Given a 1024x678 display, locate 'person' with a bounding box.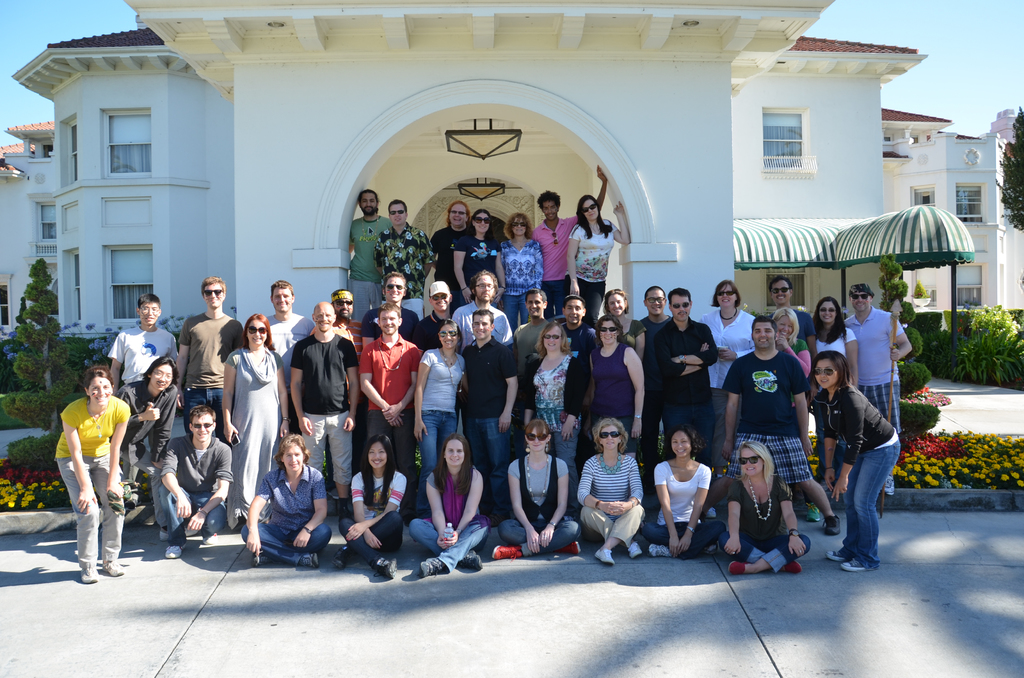
Located: (842,272,913,494).
